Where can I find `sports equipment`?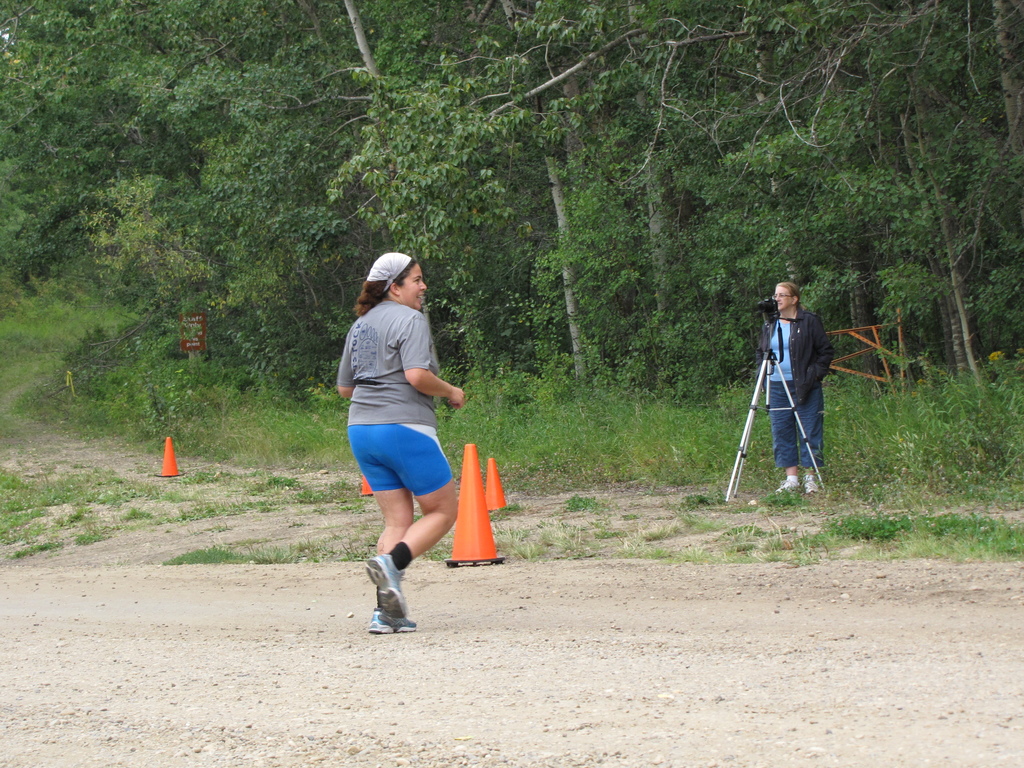
You can find it at (left=368, top=607, right=417, bottom=636).
